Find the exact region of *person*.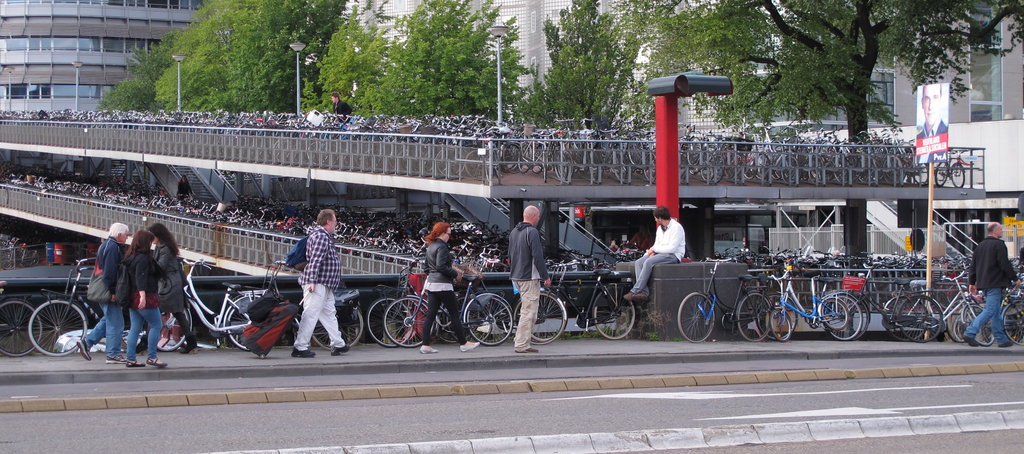
Exact region: locate(275, 201, 346, 356).
